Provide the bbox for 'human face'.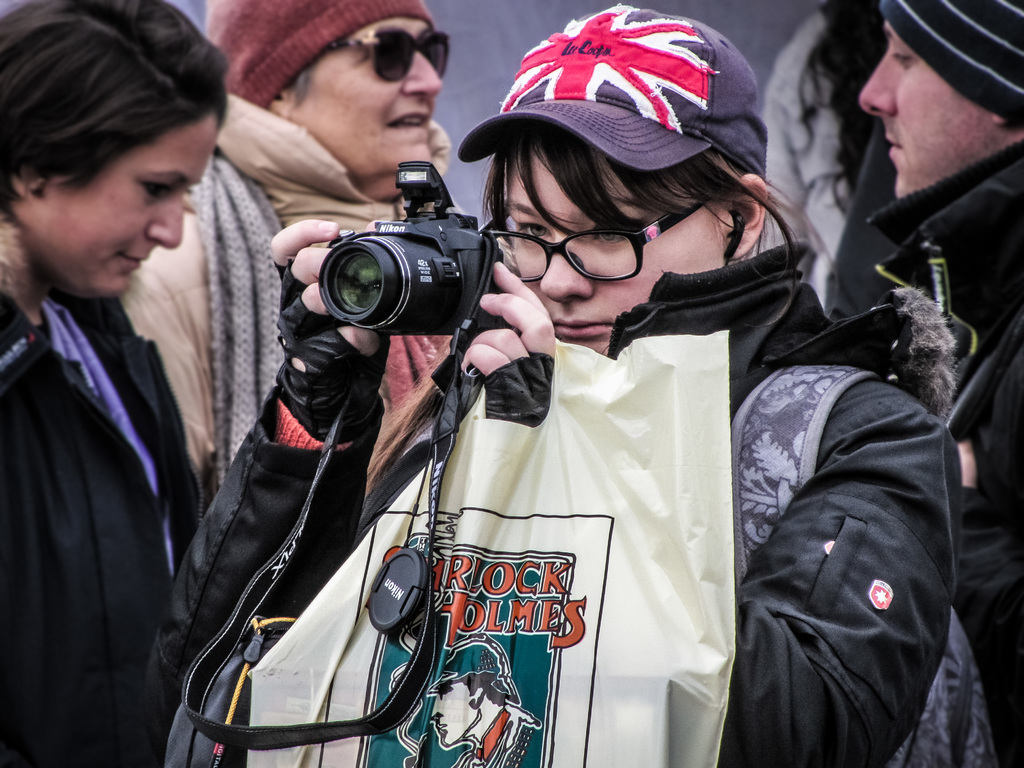
(x1=291, y1=18, x2=440, y2=167).
